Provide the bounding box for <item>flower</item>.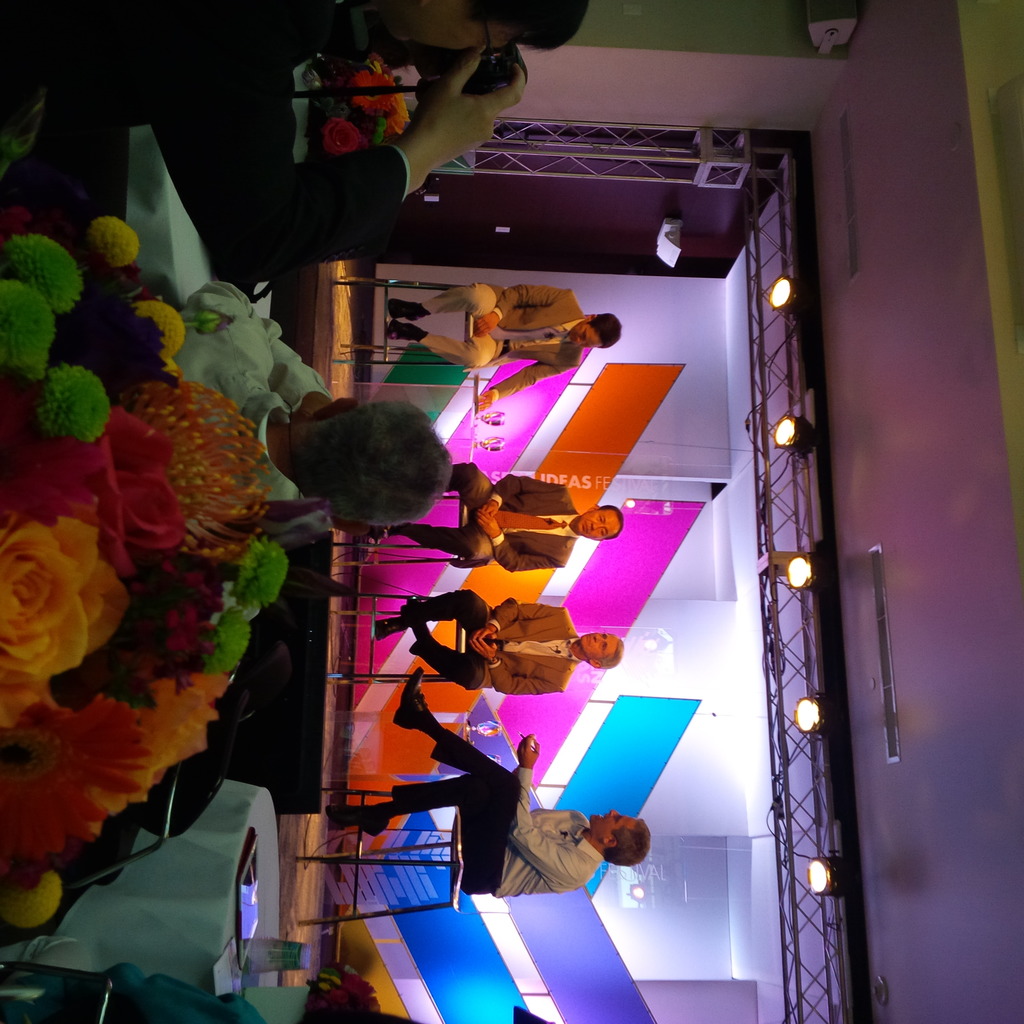
(349, 70, 396, 118).
